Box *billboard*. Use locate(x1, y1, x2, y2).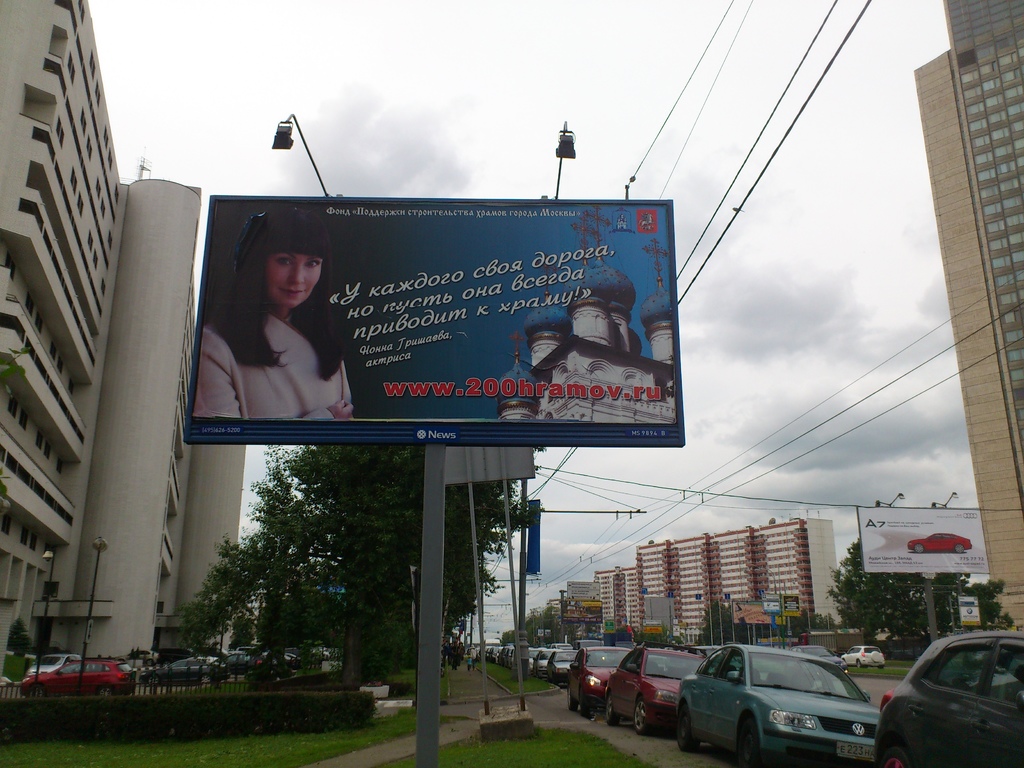
locate(862, 504, 995, 576).
